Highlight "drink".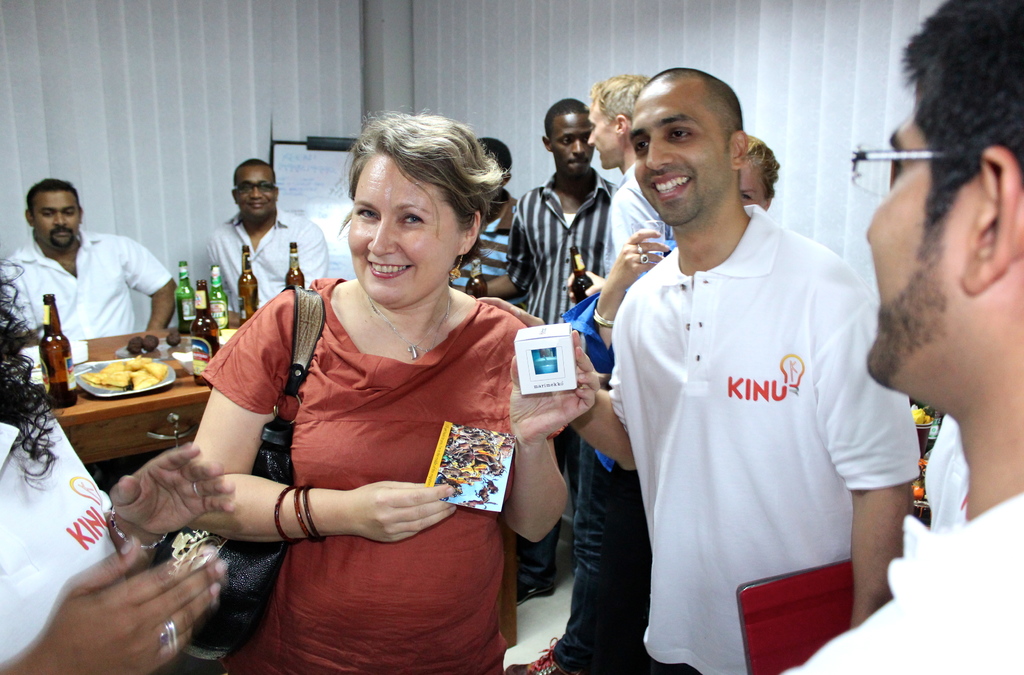
Highlighted region: (237,282,257,323).
